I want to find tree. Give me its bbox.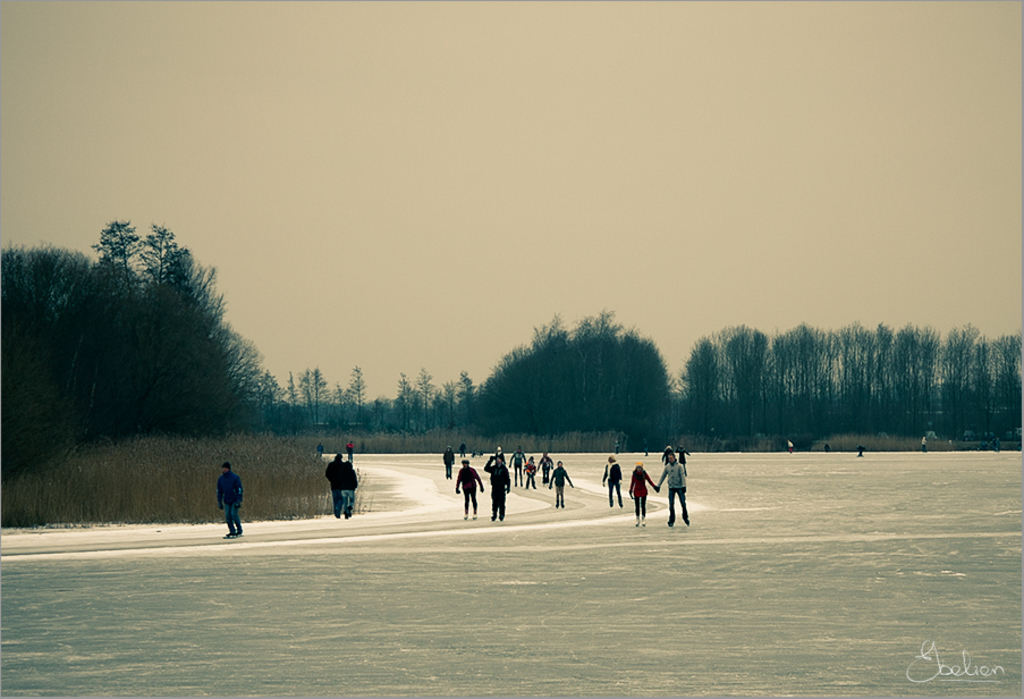
region(459, 370, 476, 435).
